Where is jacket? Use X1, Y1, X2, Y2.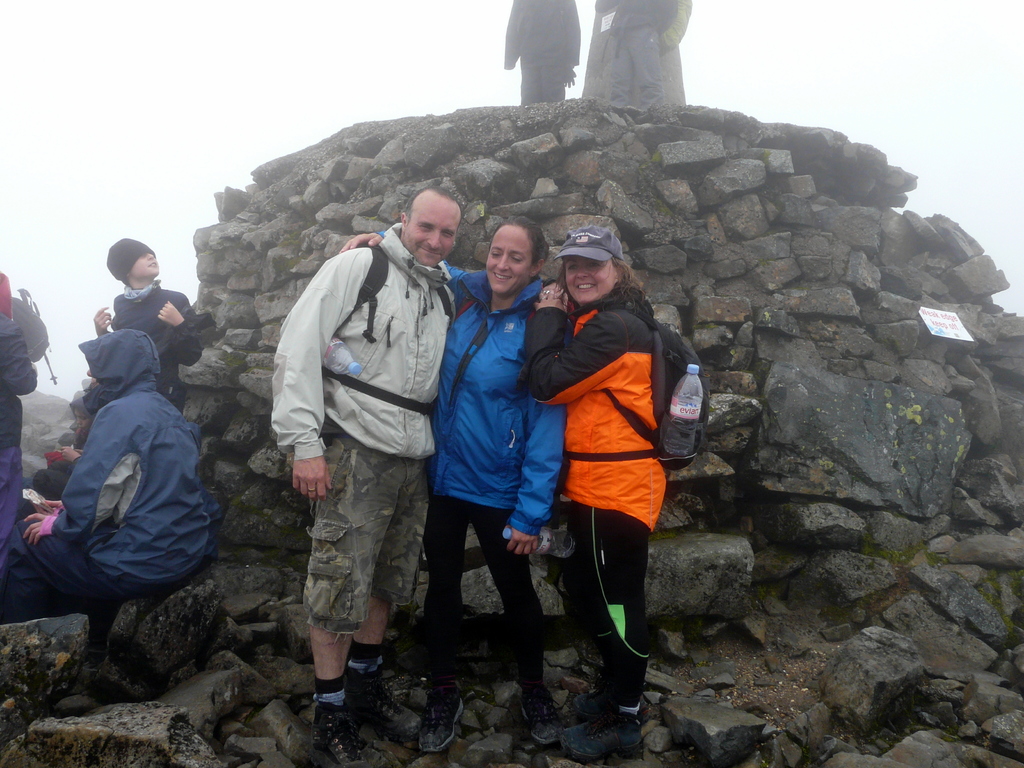
264, 220, 460, 467.
